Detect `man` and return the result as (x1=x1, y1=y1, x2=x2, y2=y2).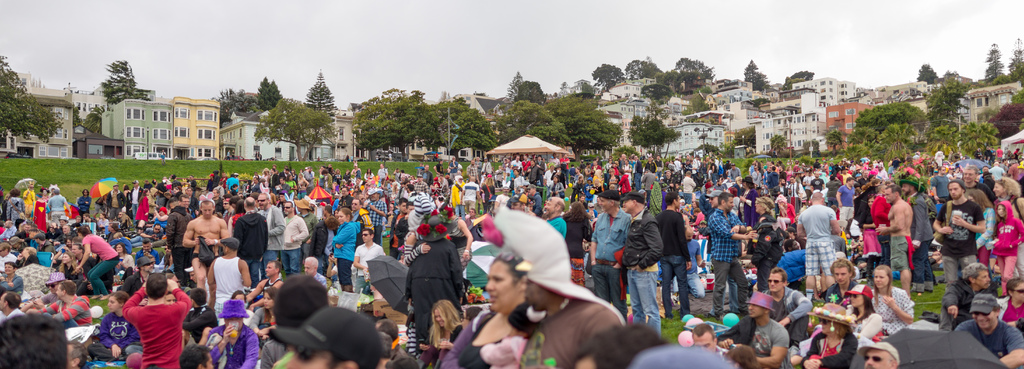
(x1=185, y1=197, x2=193, y2=217).
